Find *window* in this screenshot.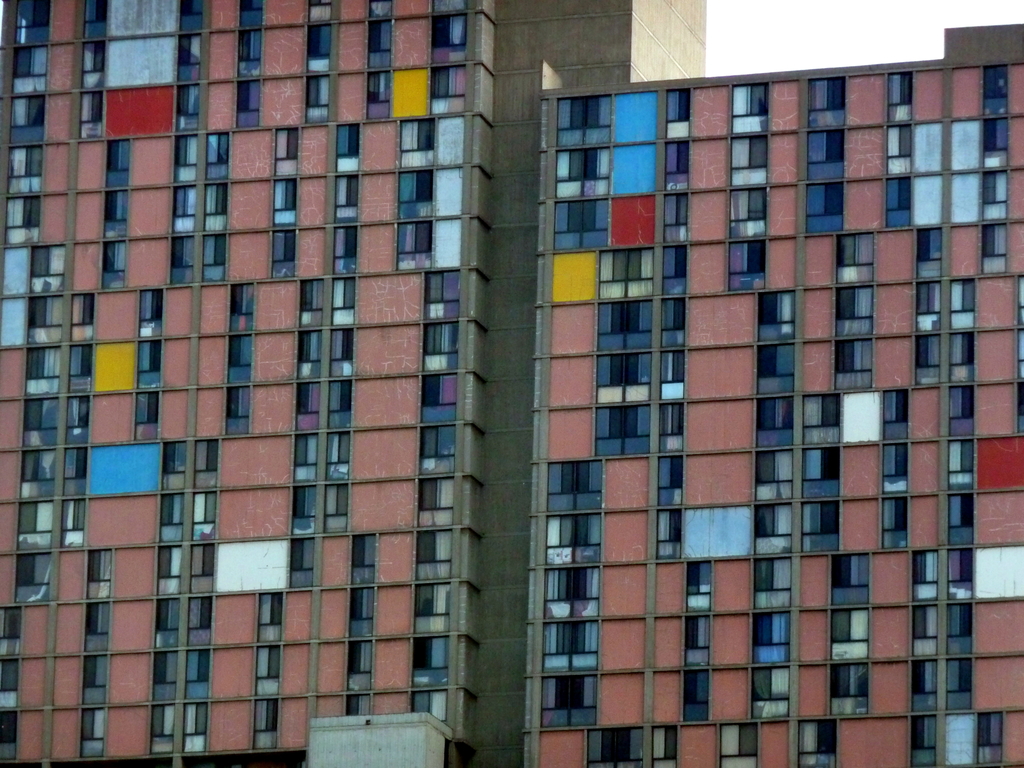
The bounding box for *window* is (left=236, top=83, right=255, bottom=126).
